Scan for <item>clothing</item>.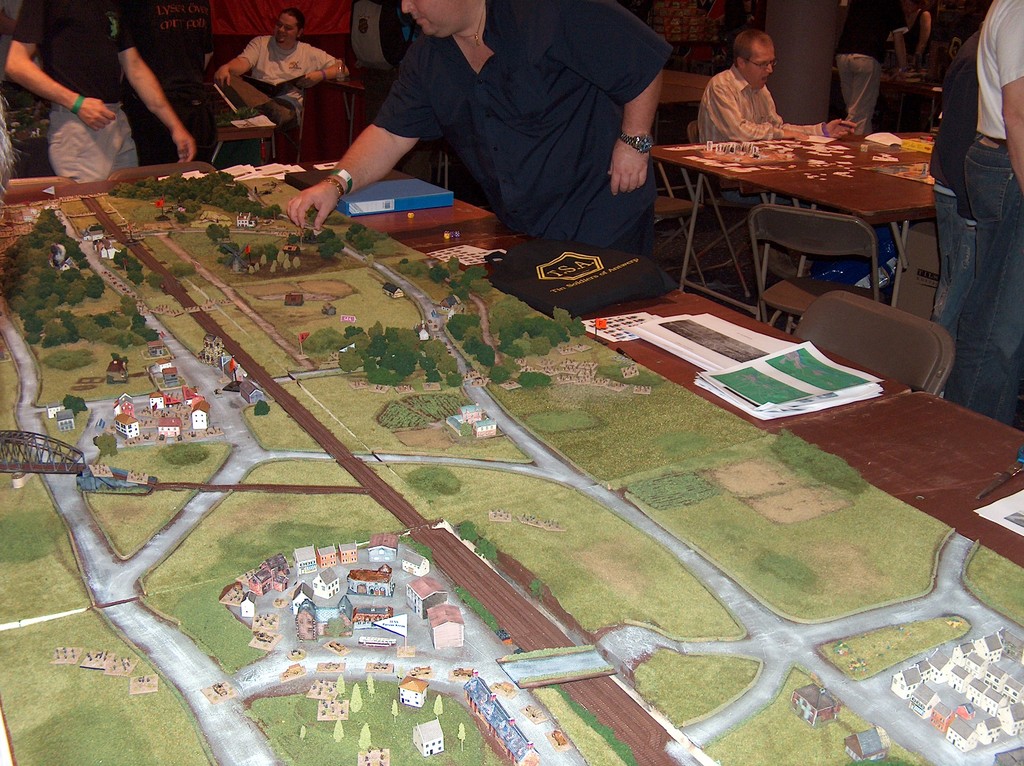
Scan result: Rect(832, 0, 904, 139).
